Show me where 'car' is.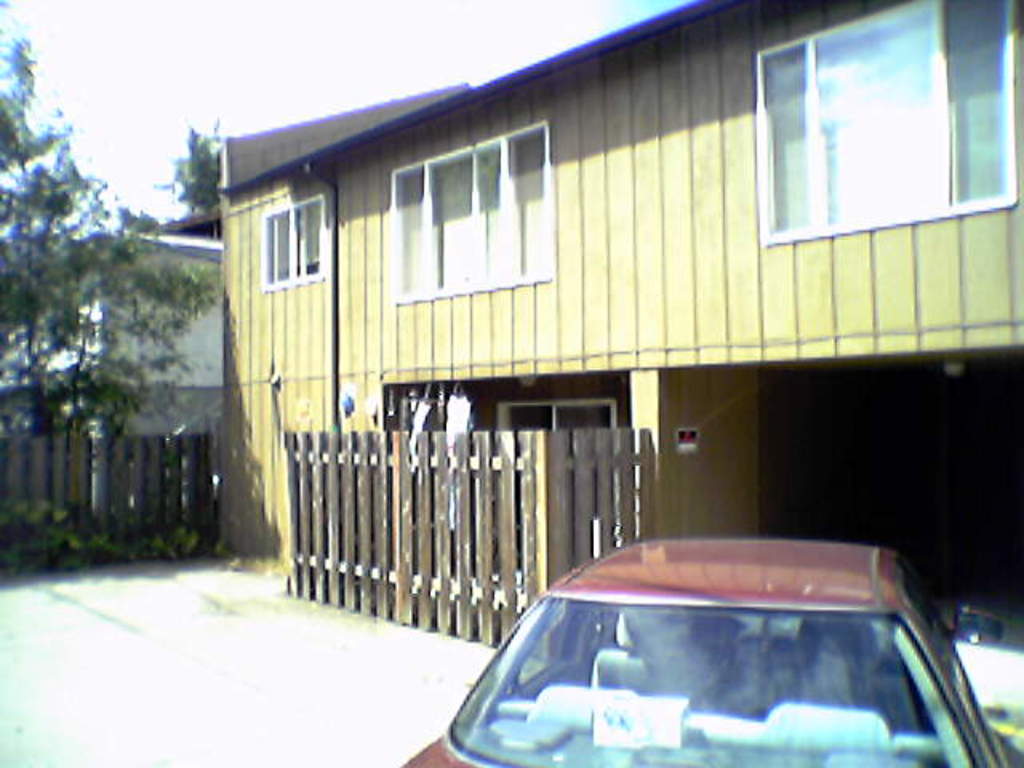
'car' is at bbox=(402, 536, 1010, 766).
